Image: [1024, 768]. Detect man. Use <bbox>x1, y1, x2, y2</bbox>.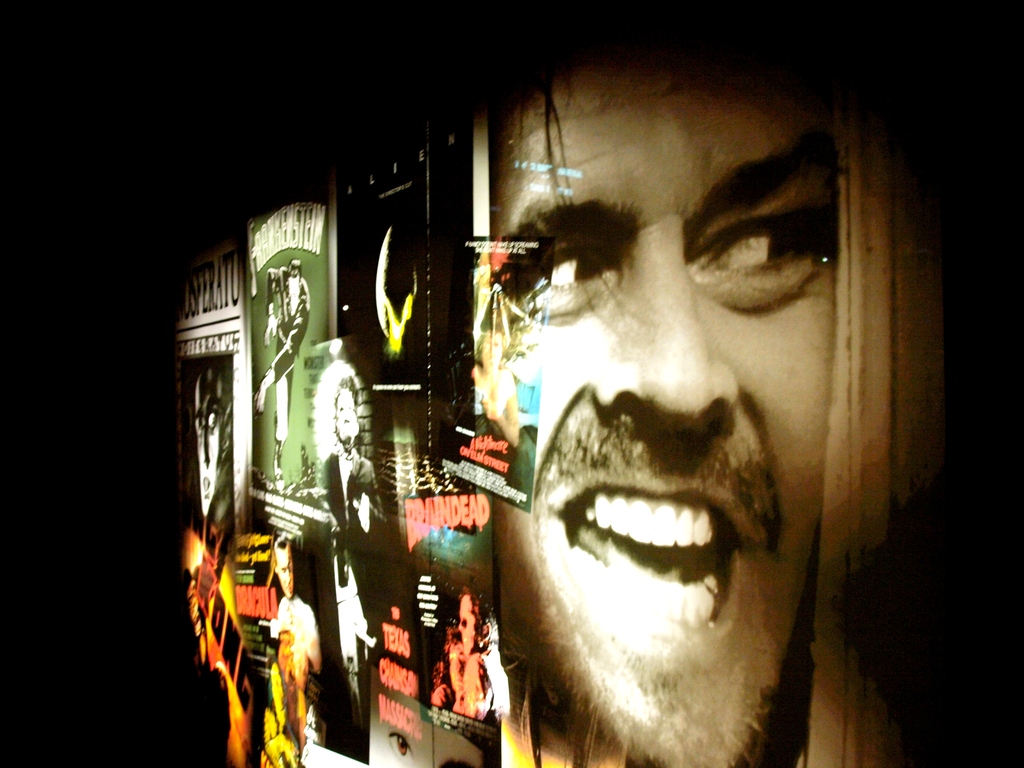
<bbox>258, 525, 329, 742</bbox>.
